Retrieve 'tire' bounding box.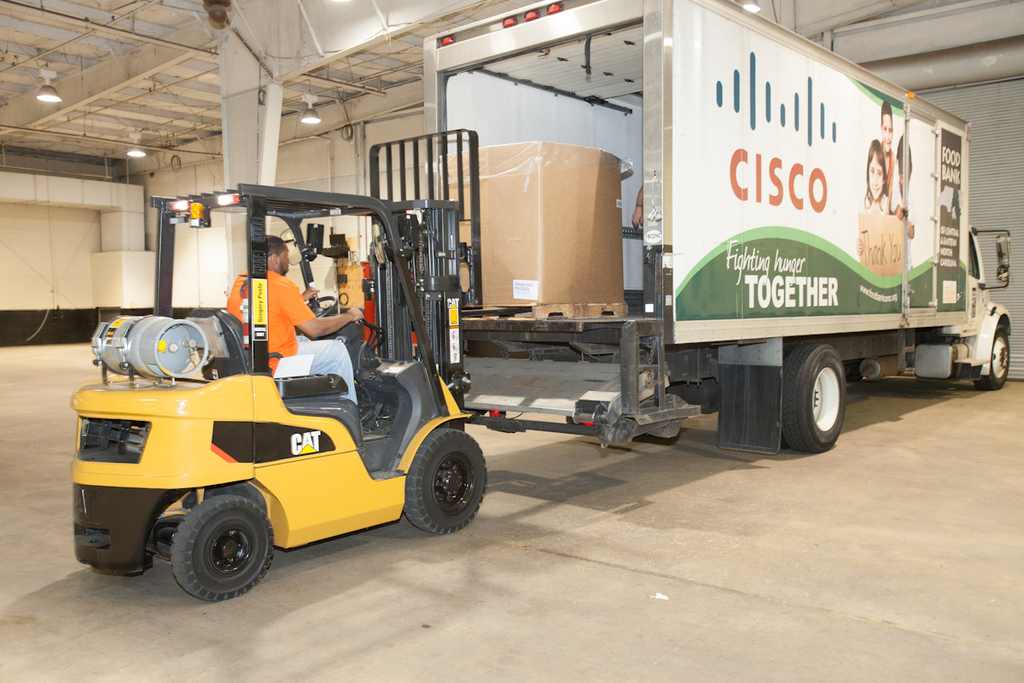
Bounding box: BBox(399, 432, 484, 540).
